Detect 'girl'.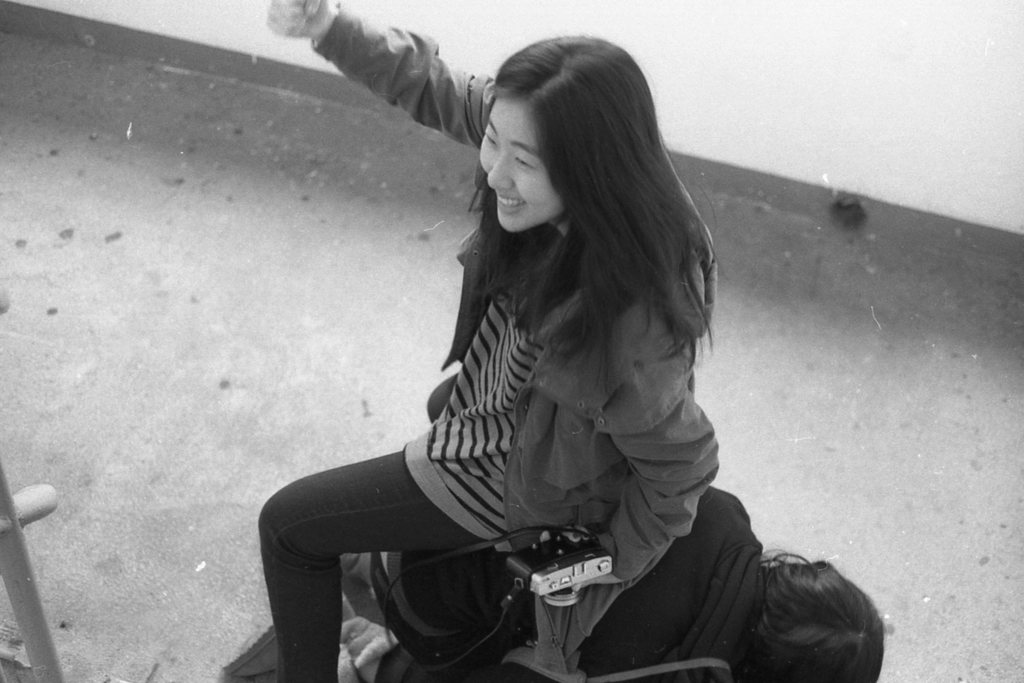
Detected at bbox=[260, 0, 721, 682].
